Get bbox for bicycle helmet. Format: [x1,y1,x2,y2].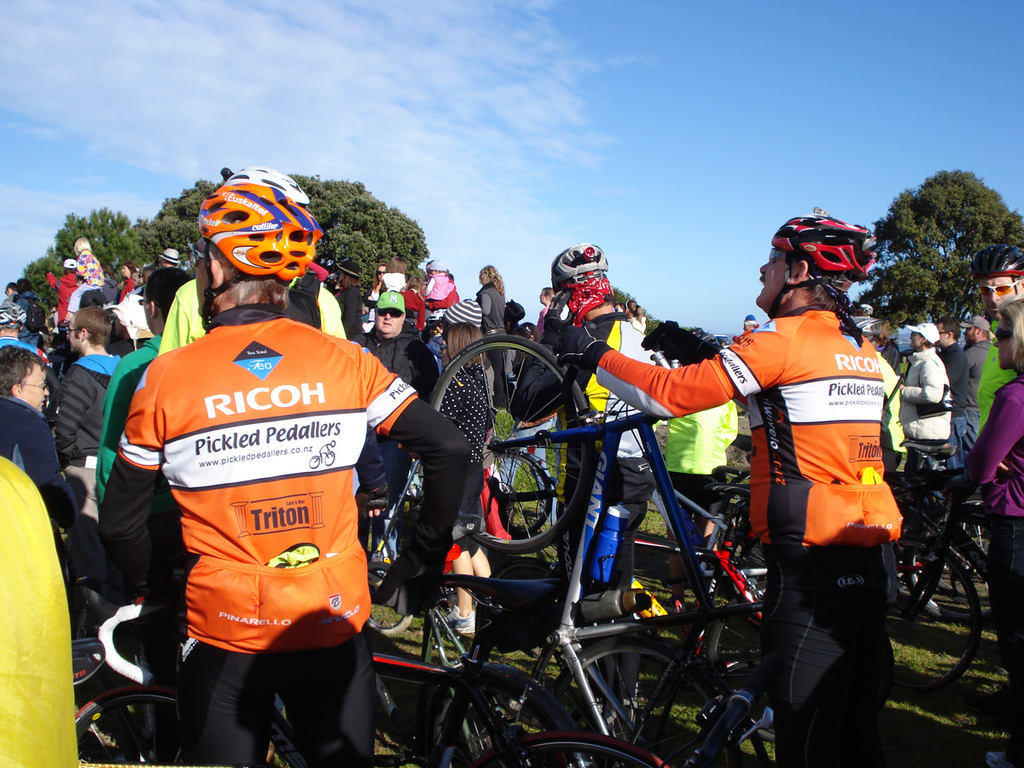
[199,169,319,284].
